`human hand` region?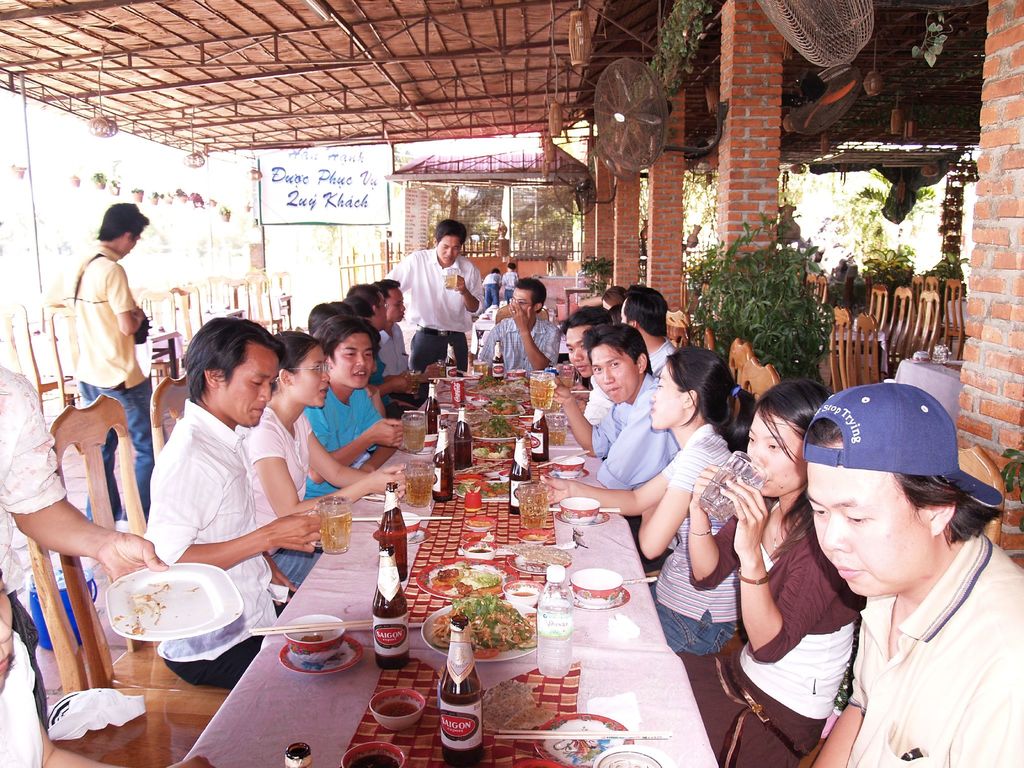
258:508:323:556
